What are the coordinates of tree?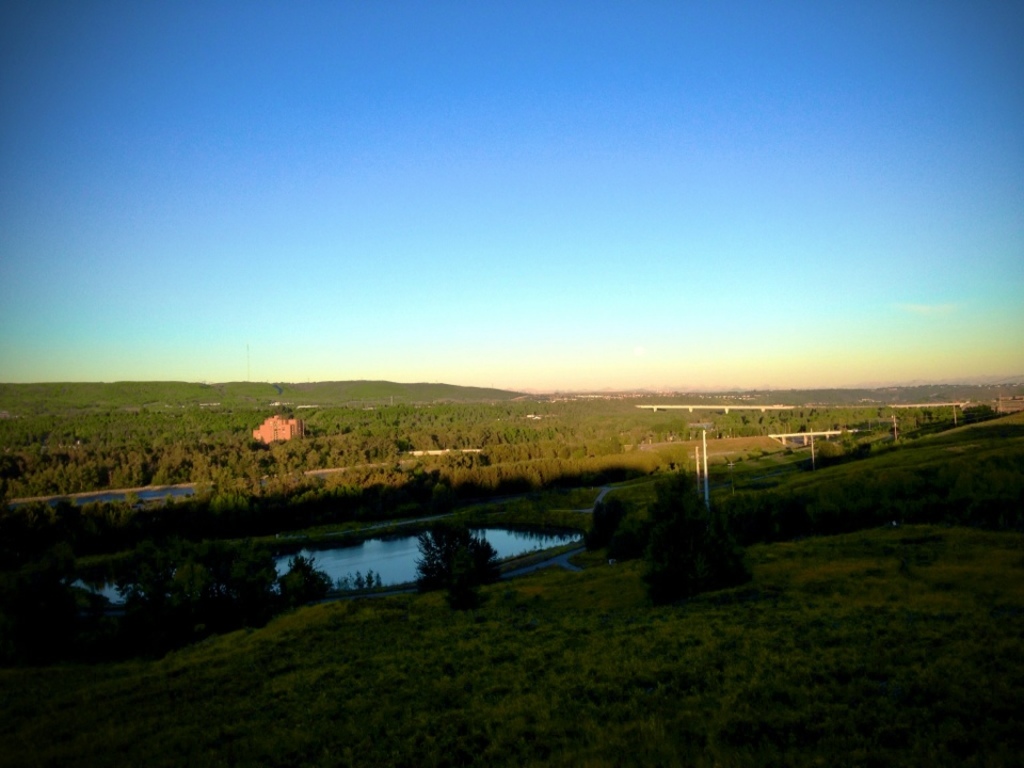
detection(963, 403, 1009, 426).
